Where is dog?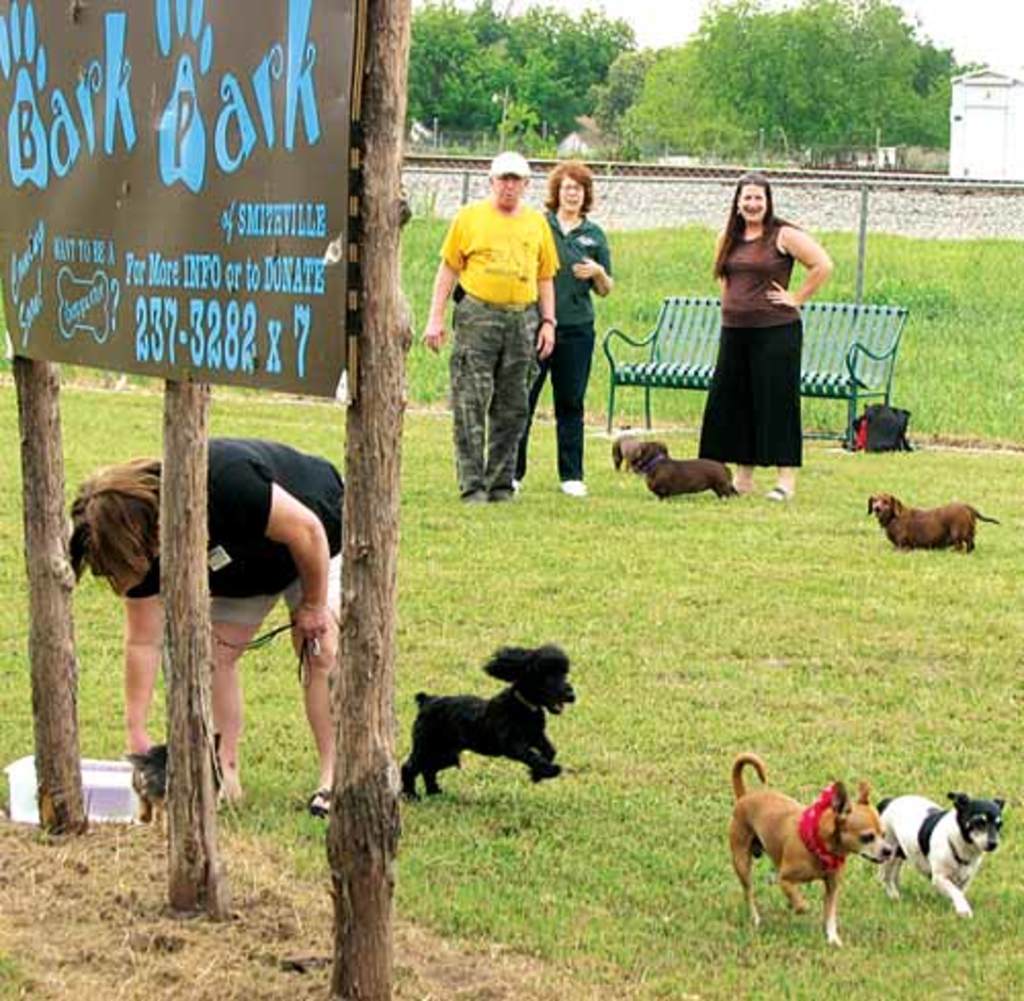
<bbox>727, 747, 893, 935</bbox>.
